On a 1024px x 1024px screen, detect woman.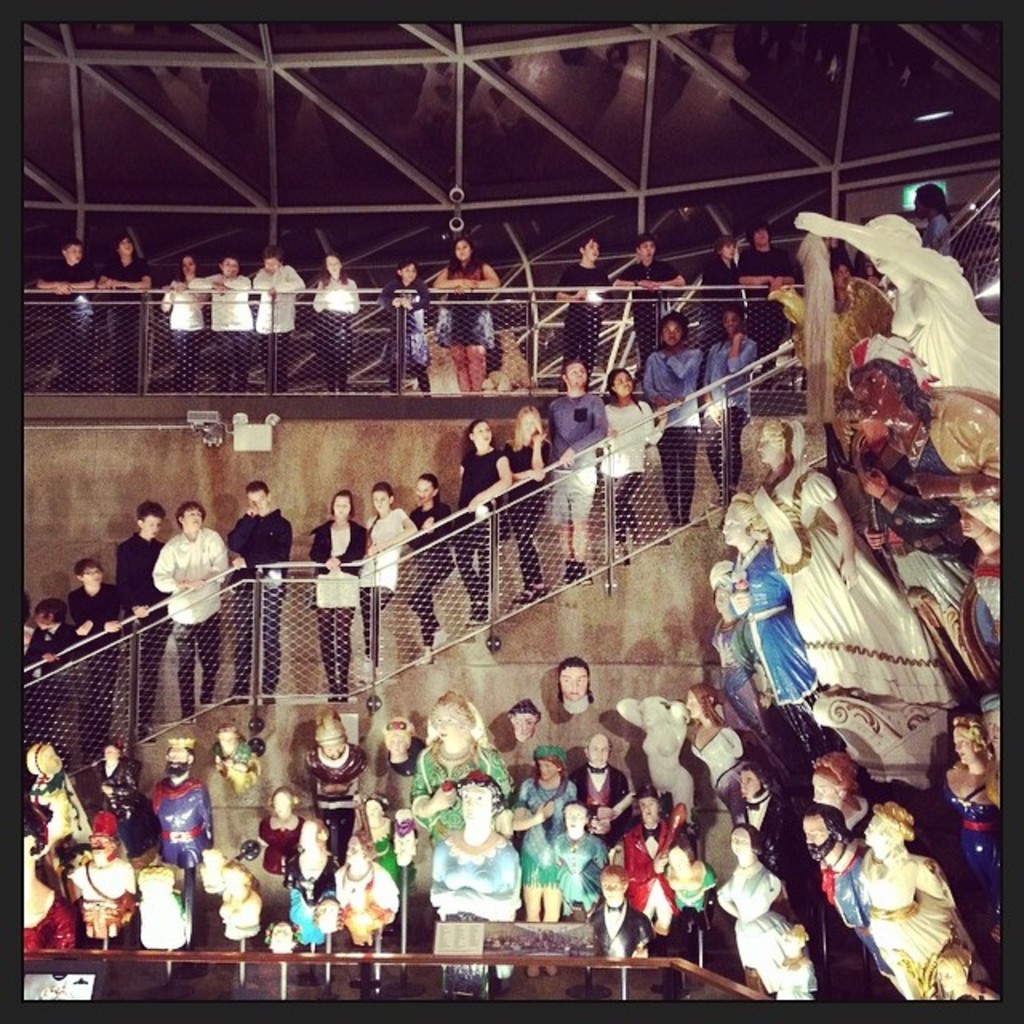
x1=406 y1=472 x2=451 y2=656.
